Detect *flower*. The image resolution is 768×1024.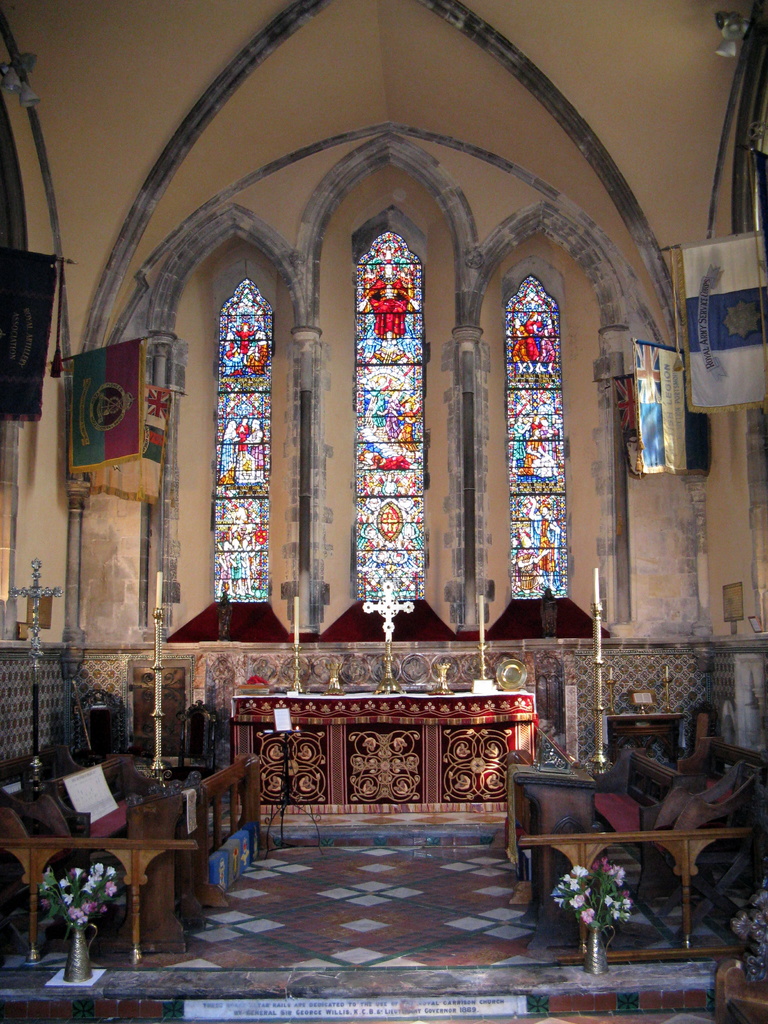
crop(41, 862, 131, 927).
